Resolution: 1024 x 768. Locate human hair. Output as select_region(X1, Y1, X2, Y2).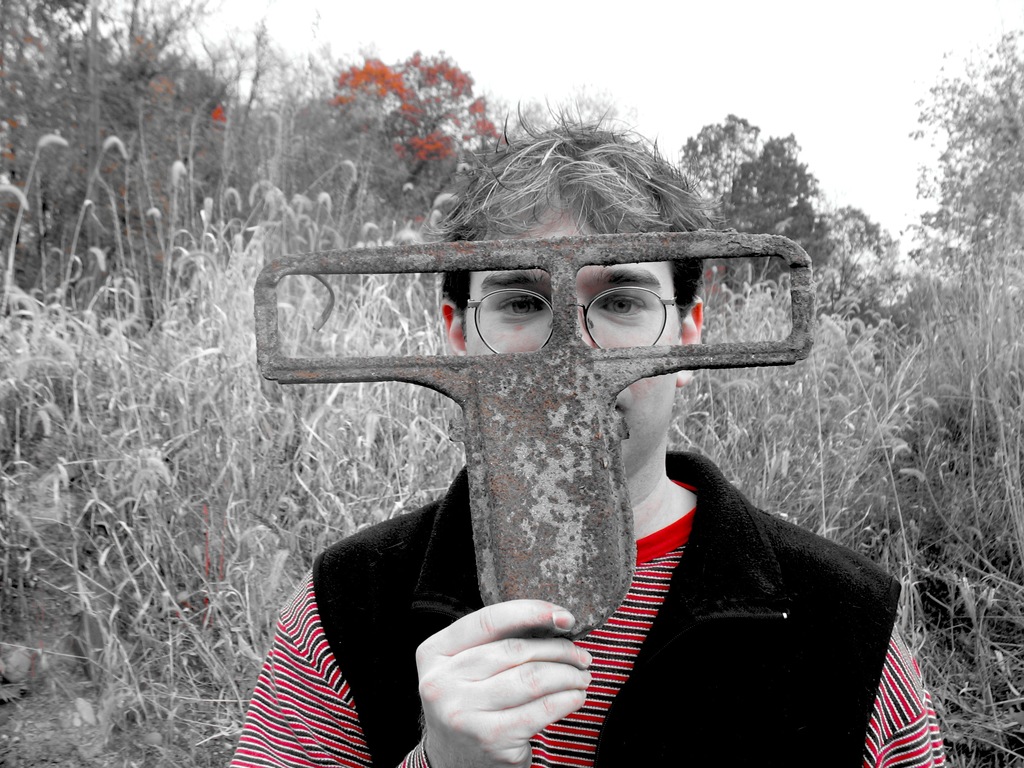
select_region(432, 92, 725, 326).
